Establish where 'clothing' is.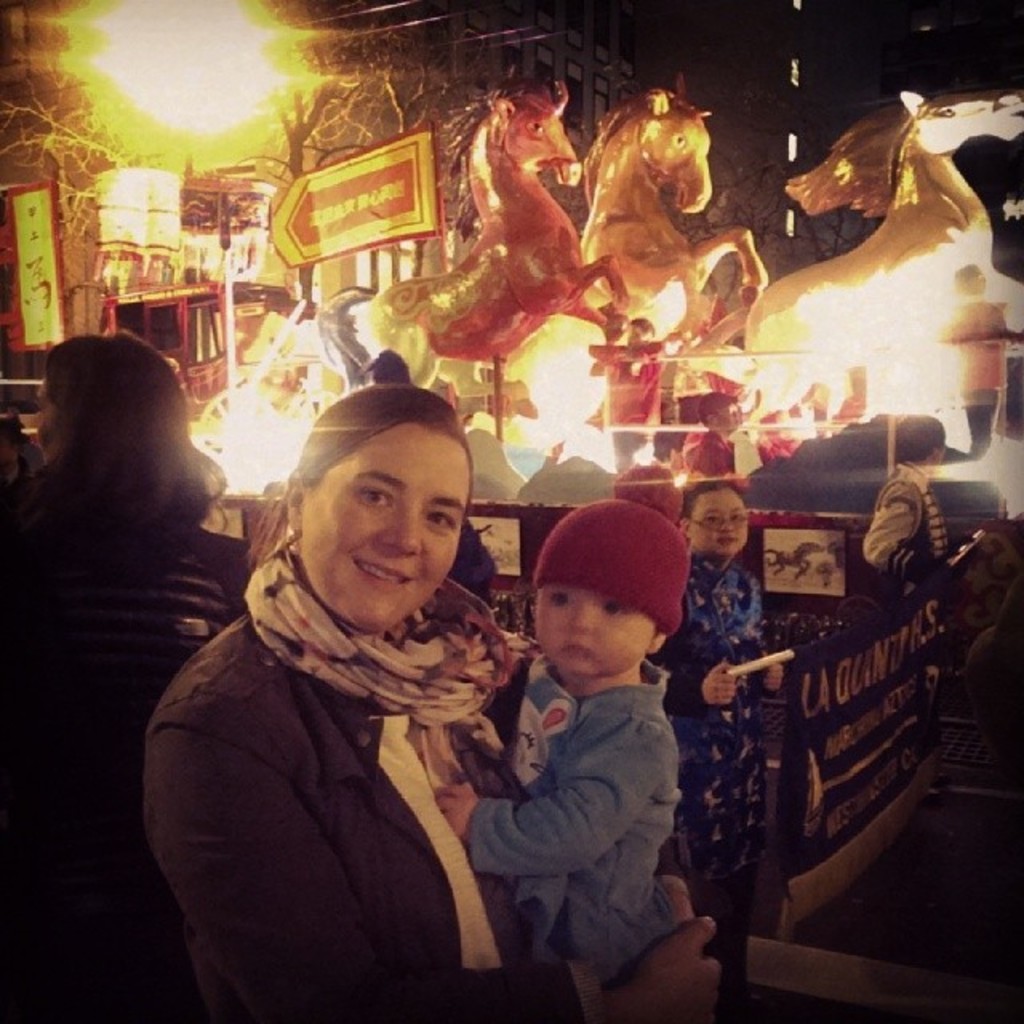
Established at (651, 558, 782, 1022).
